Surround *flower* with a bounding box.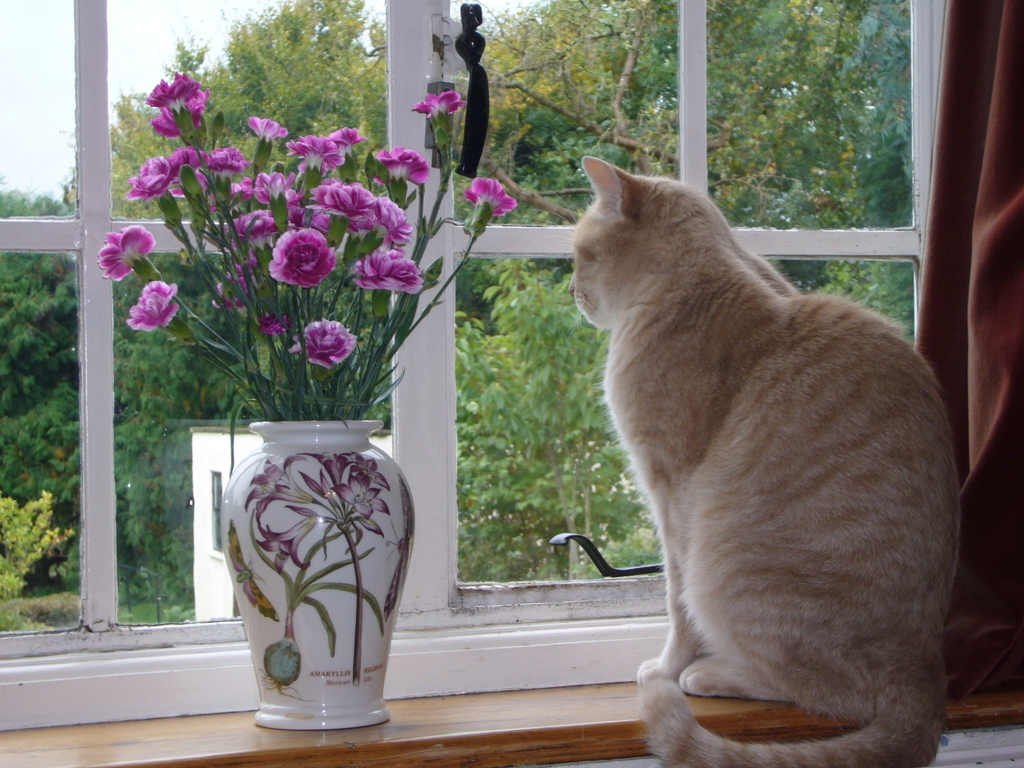
bbox(408, 88, 461, 117).
